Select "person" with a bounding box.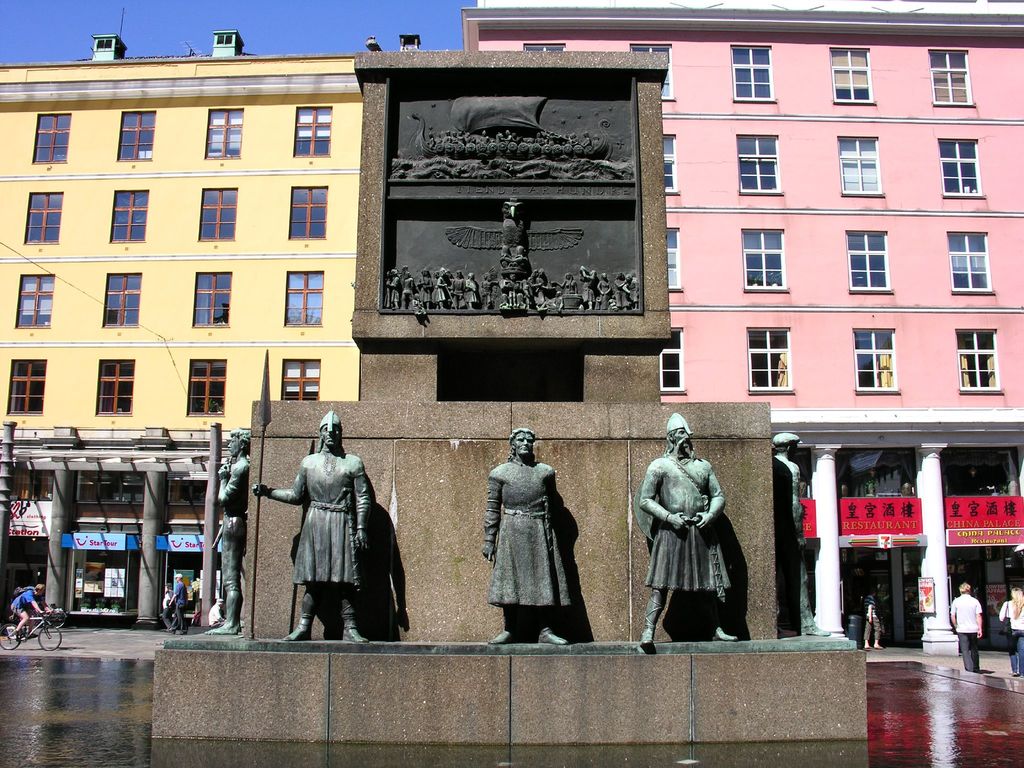
863 589 883 650.
